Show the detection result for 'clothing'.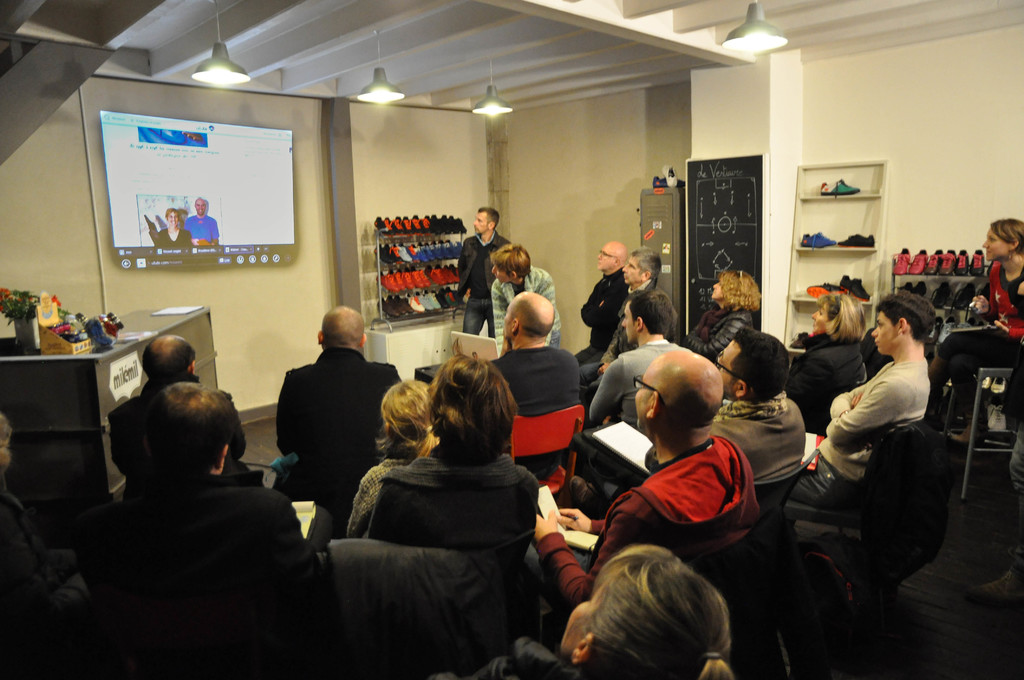
select_region(681, 306, 753, 359).
